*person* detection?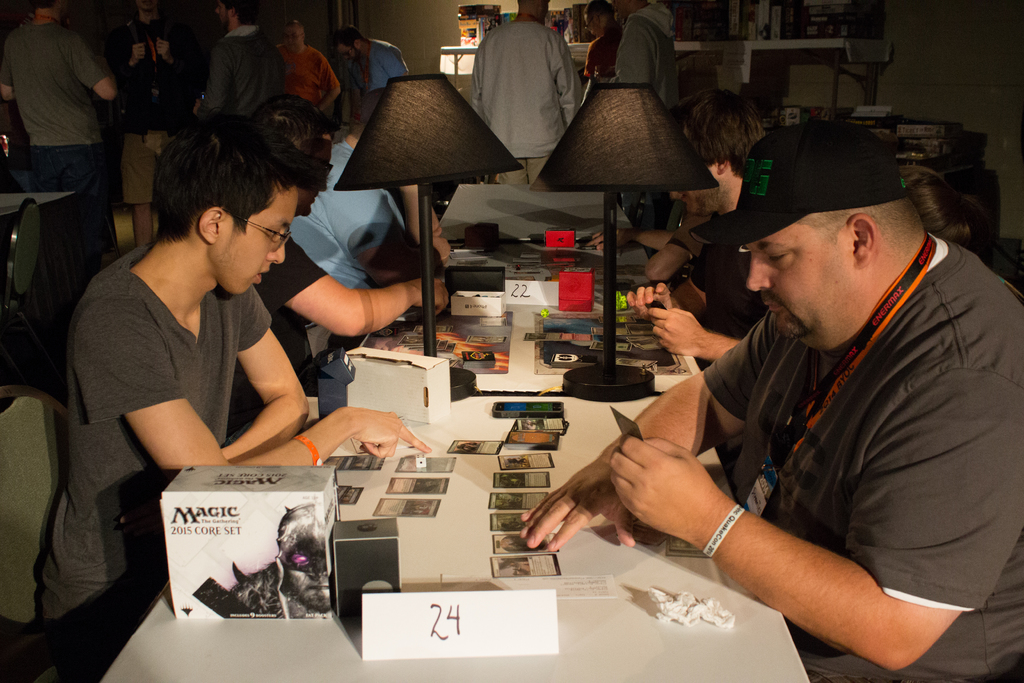
rect(678, 106, 1012, 682)
